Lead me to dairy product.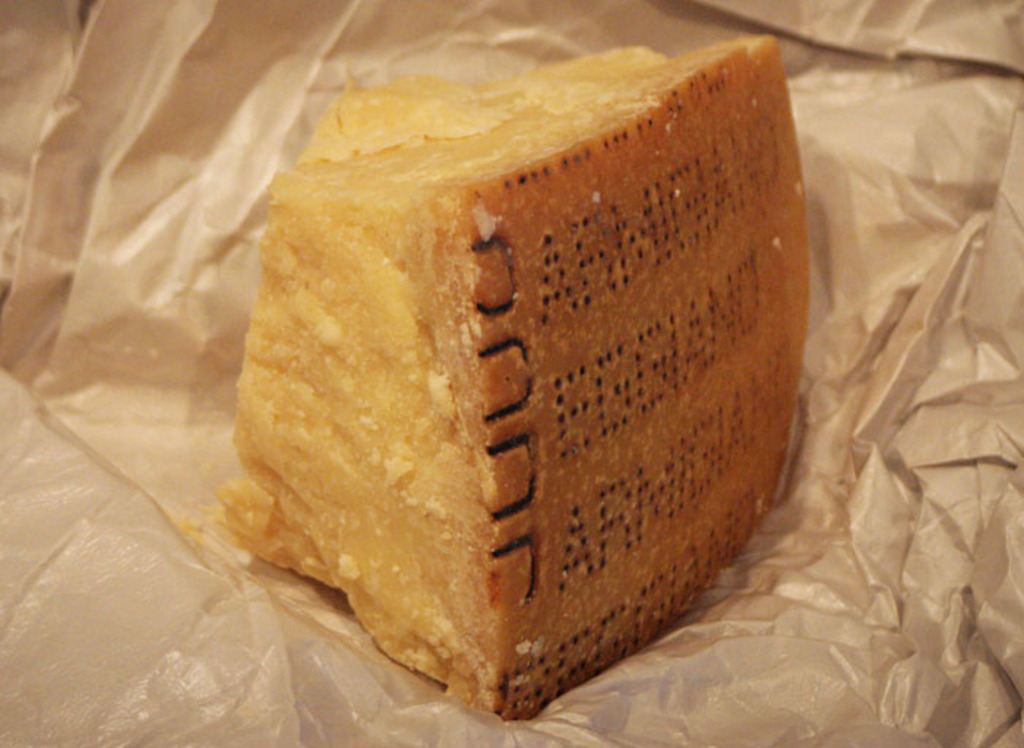
Lead to rect(230, 56, 800, 716).
